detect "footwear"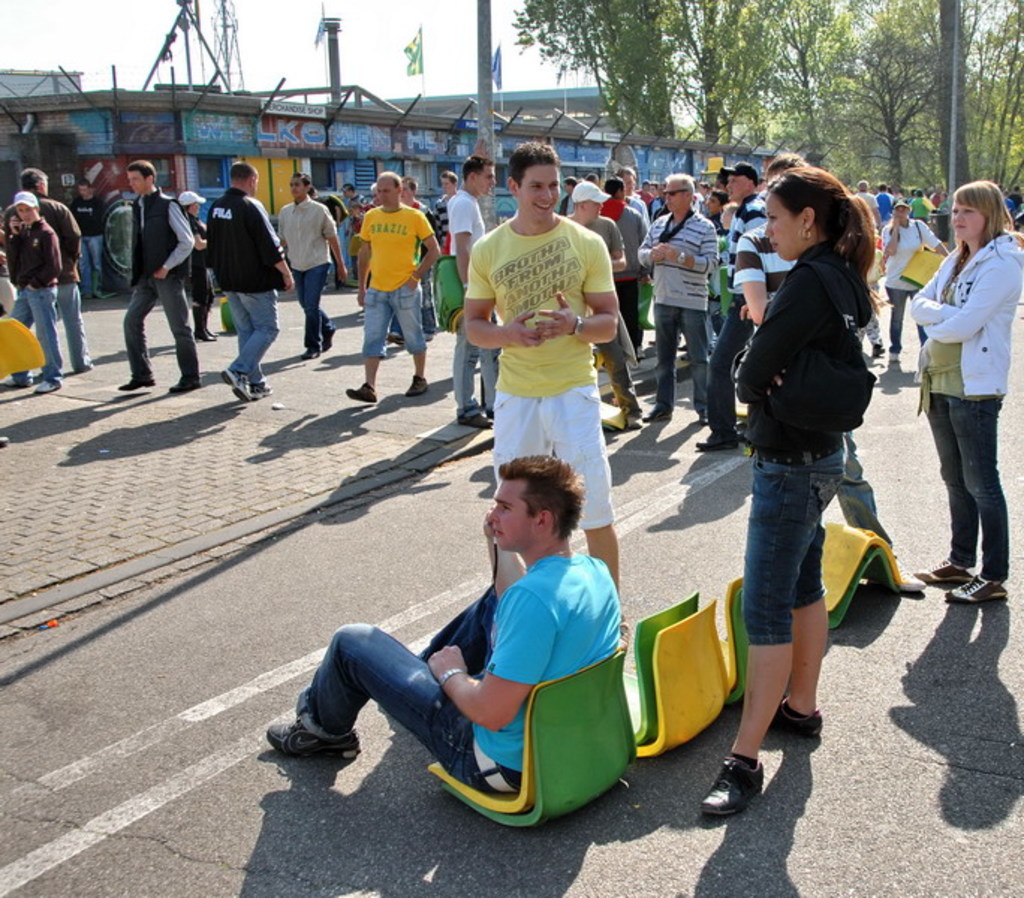
{"left": 118, "top": 380, "right": 153, "bottom": 386}
